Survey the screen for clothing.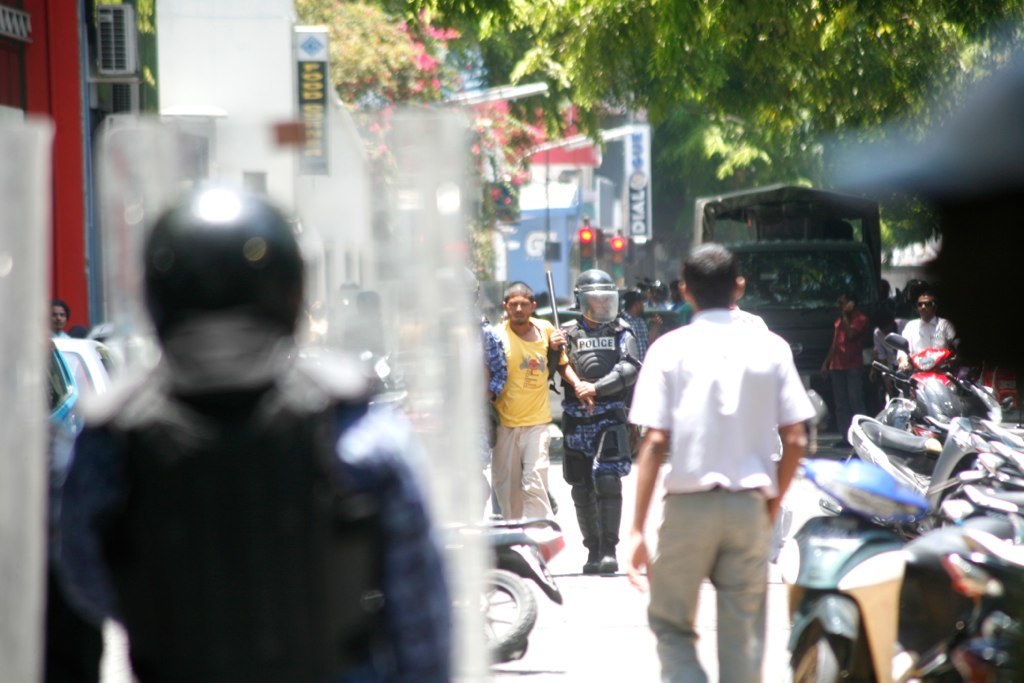
Survey found: {"left": 554, "top": 314, "right": 635, "bottom": 543}.
